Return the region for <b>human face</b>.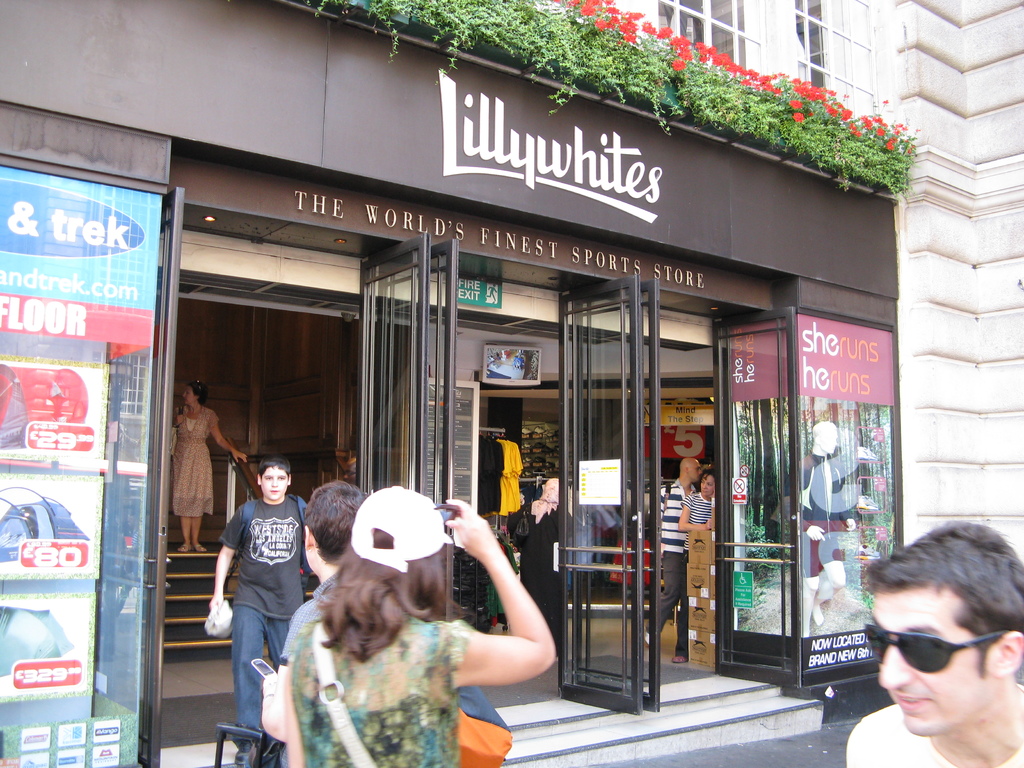
l=870, t=586, r=992, b=735.
